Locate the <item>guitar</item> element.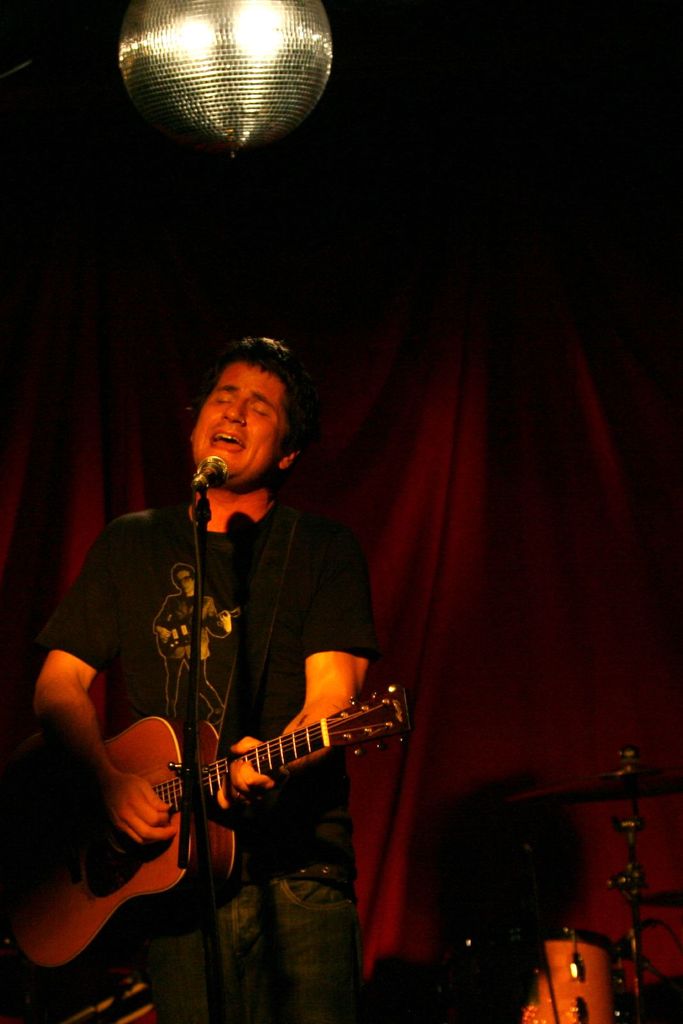
Element bbox: 23, 662, 421, 948.
